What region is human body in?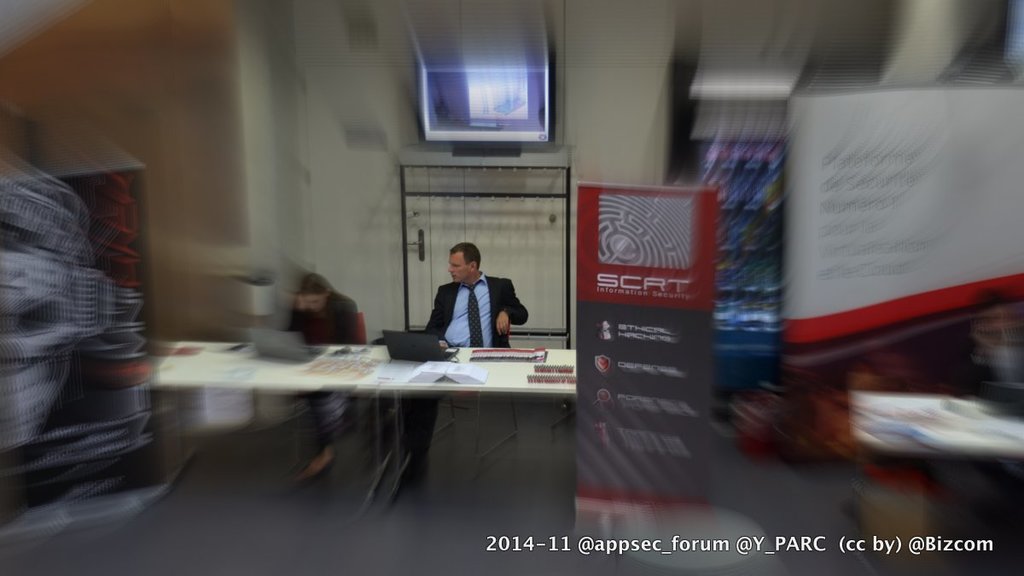
bbox(406, 234, 517, 364).
